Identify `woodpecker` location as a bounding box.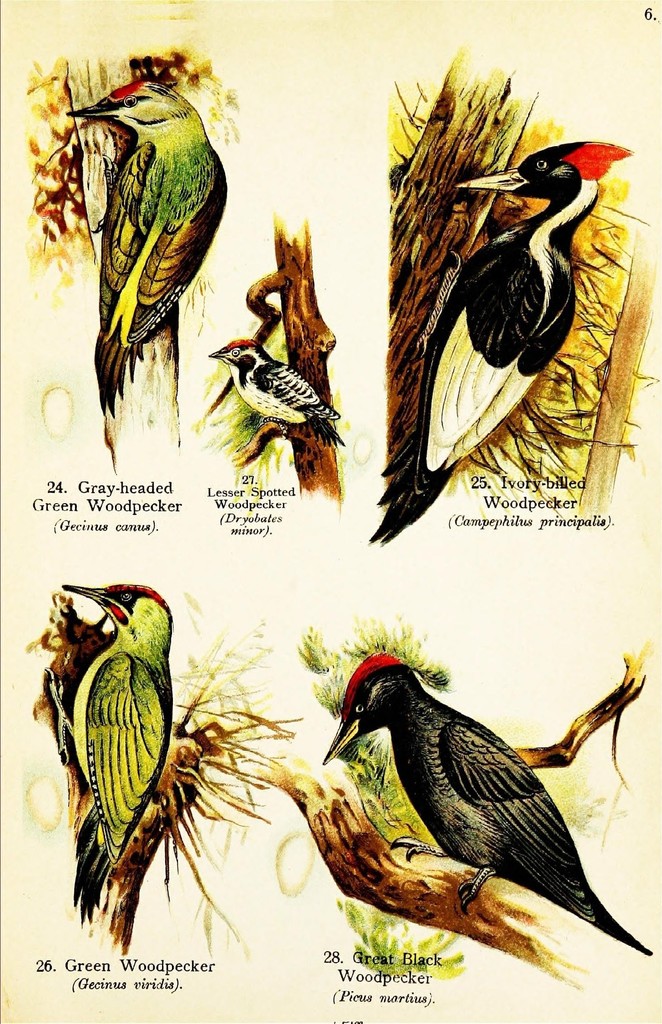
rect(44, 580, 171, 900).
